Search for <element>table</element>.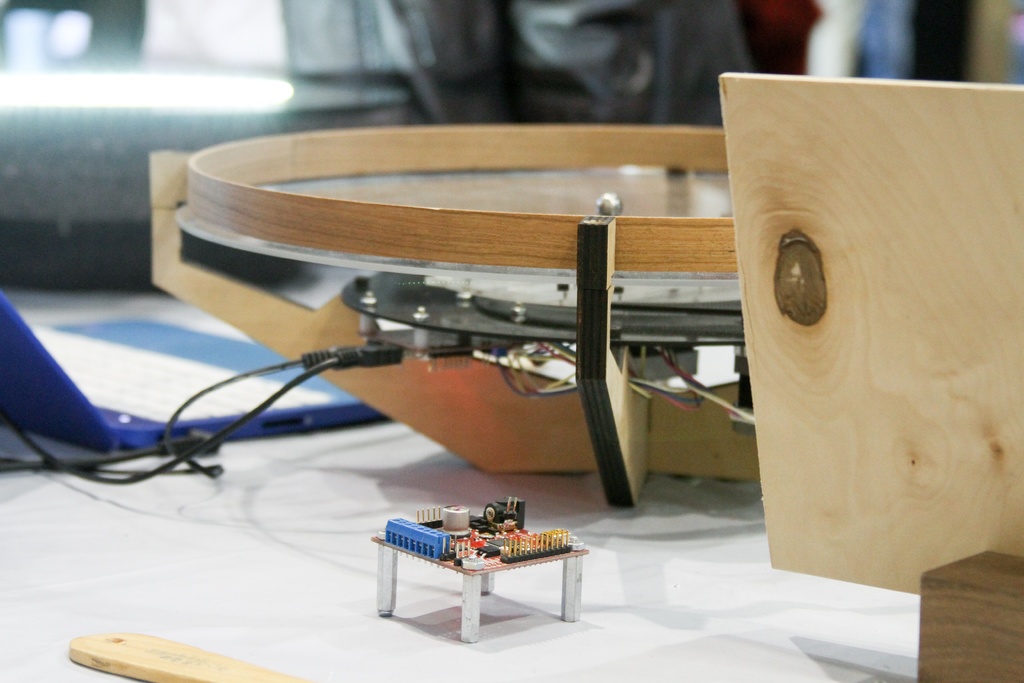
Found at pyautogui.locateOnScreen(362, 520, 593, 630).
